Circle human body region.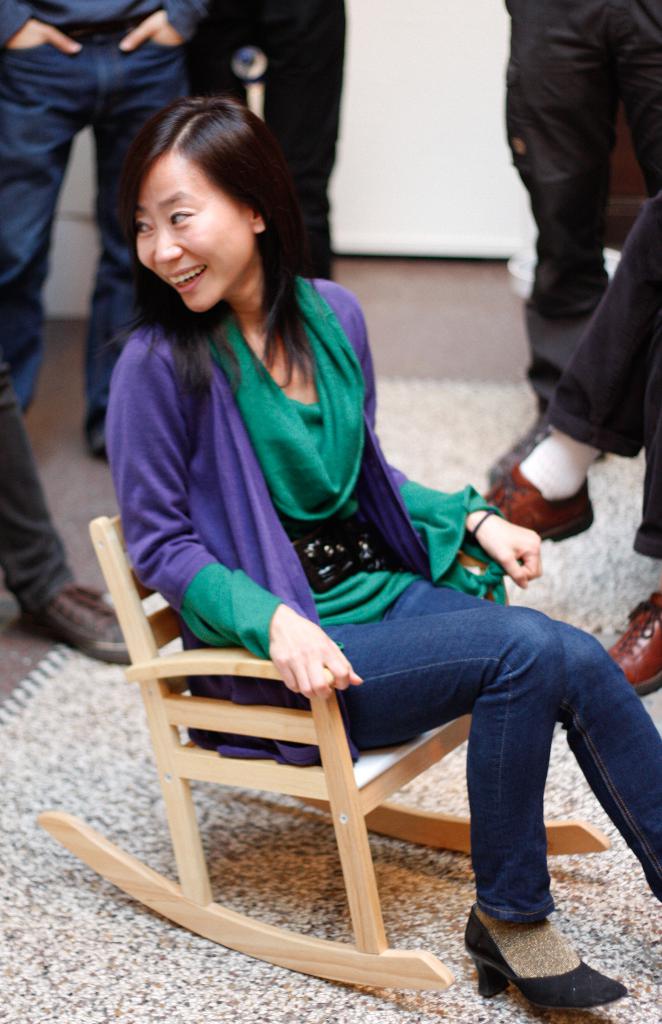
Region: 99 275 661 1012.
